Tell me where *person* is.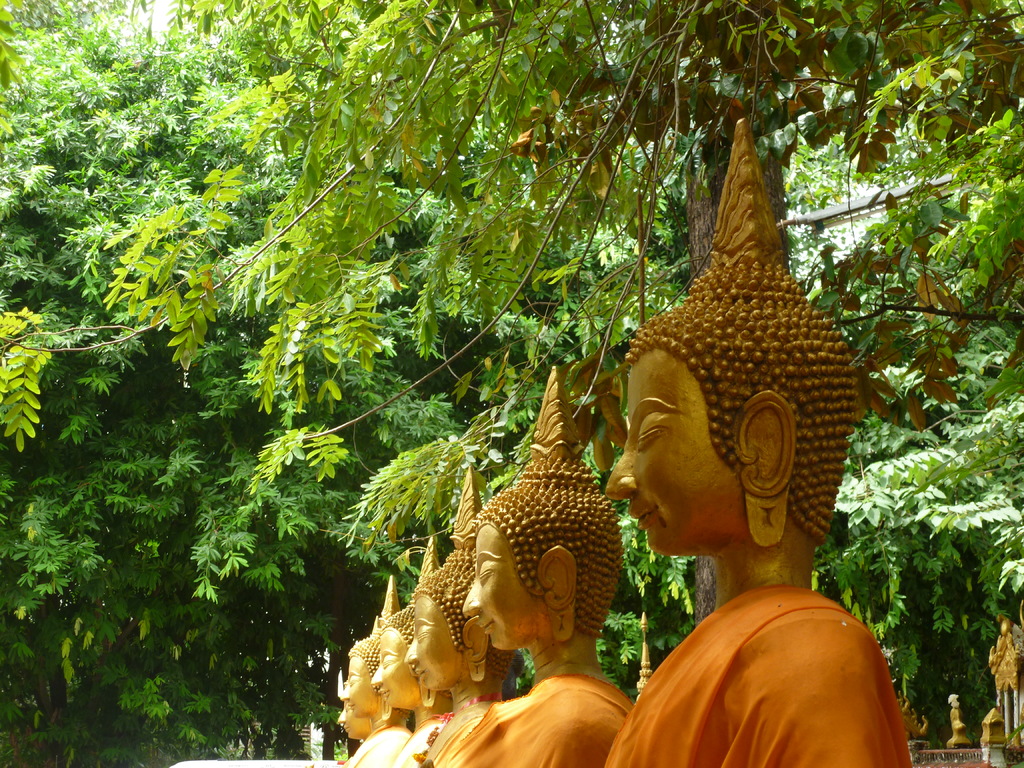
*person* is at 453/362/639/767.
